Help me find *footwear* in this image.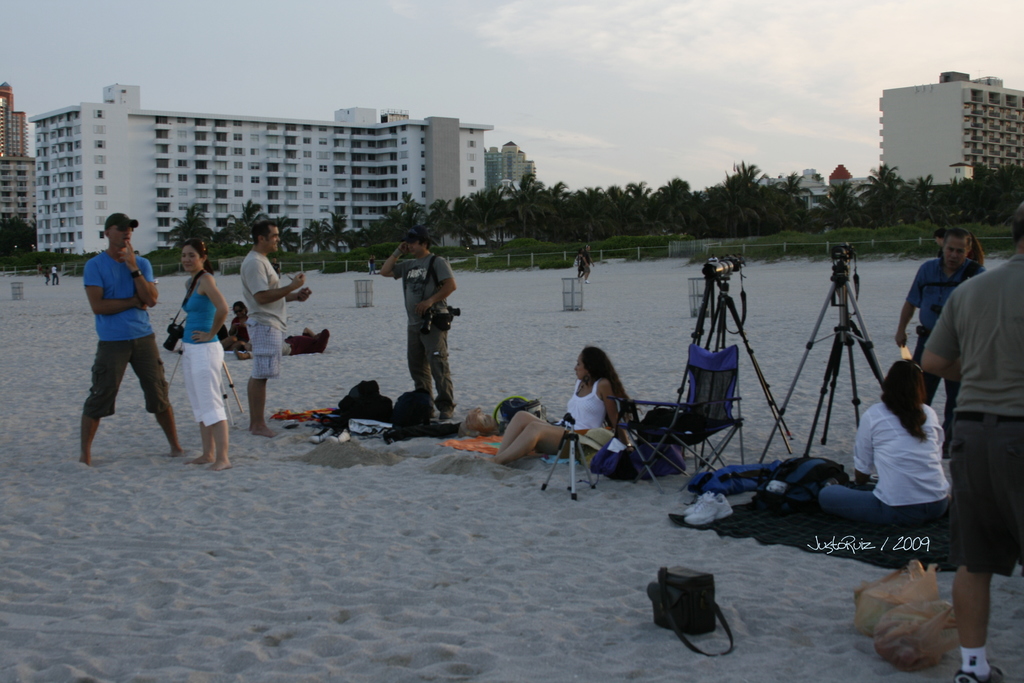
Found it: {"left": 308, "top": 425, "right": 333, "bottom": 447}.
